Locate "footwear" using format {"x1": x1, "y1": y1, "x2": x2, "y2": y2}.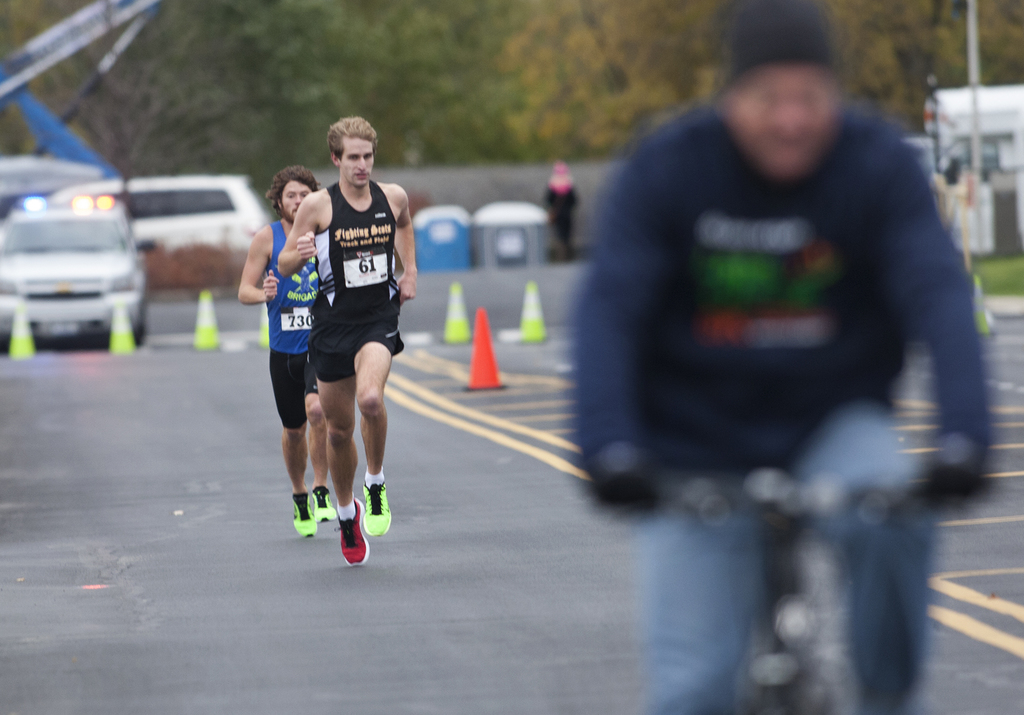
{"x1": 293, "y1": 492, "x2": 317, "y2": 537}.
